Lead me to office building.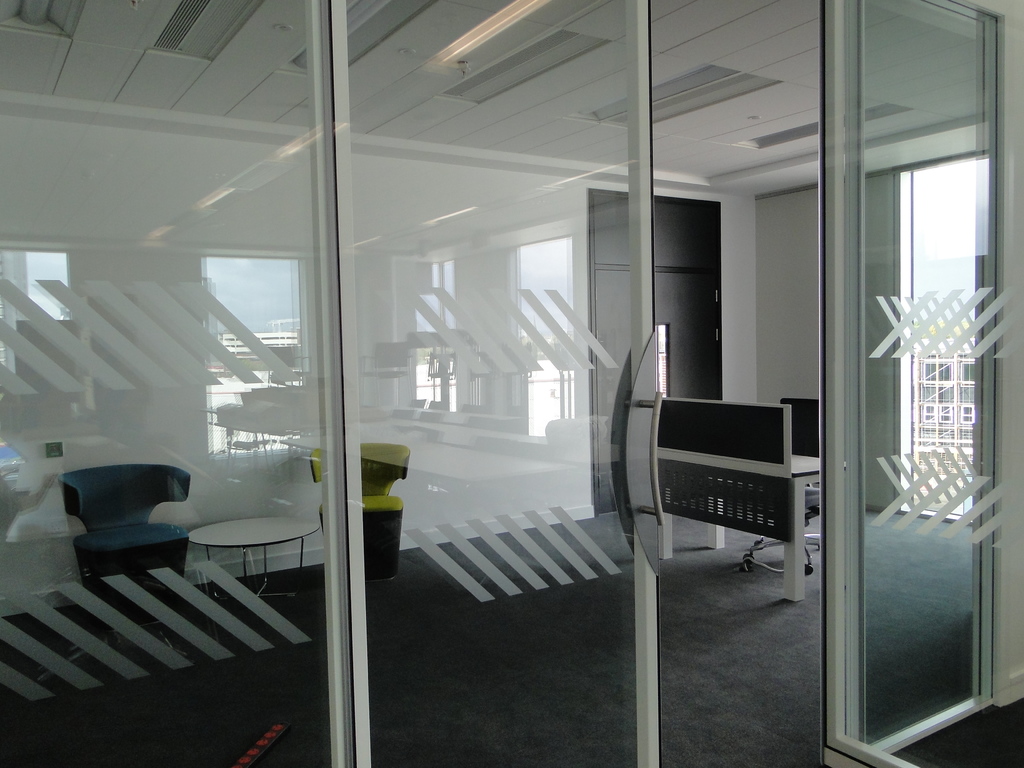
Lead to 0, 0, 1023, 767.
